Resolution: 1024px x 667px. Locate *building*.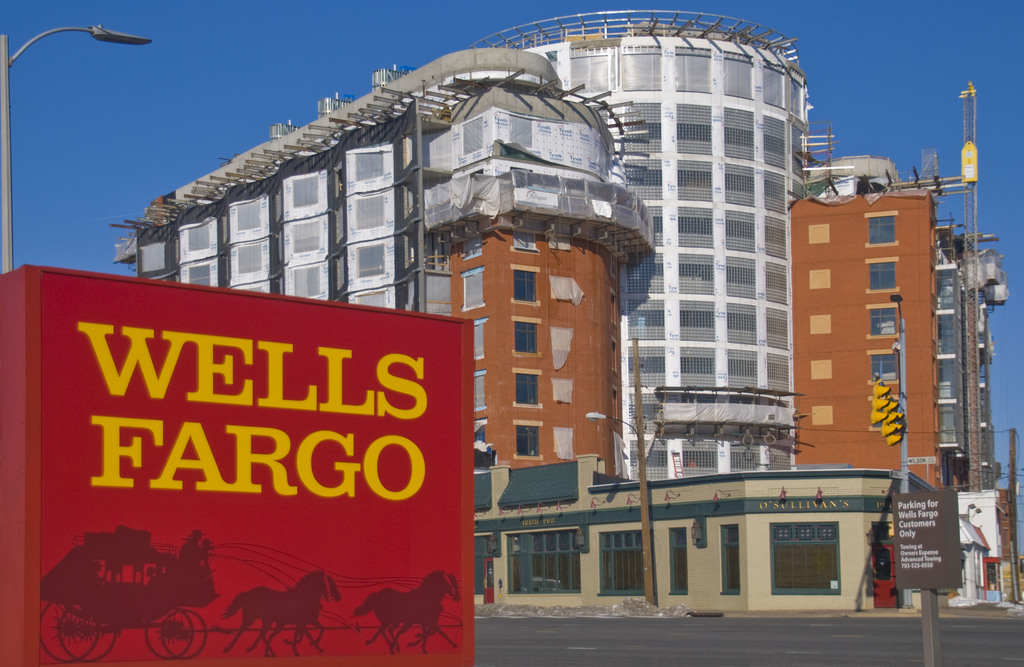
detection(110, 10, 971, 489).
